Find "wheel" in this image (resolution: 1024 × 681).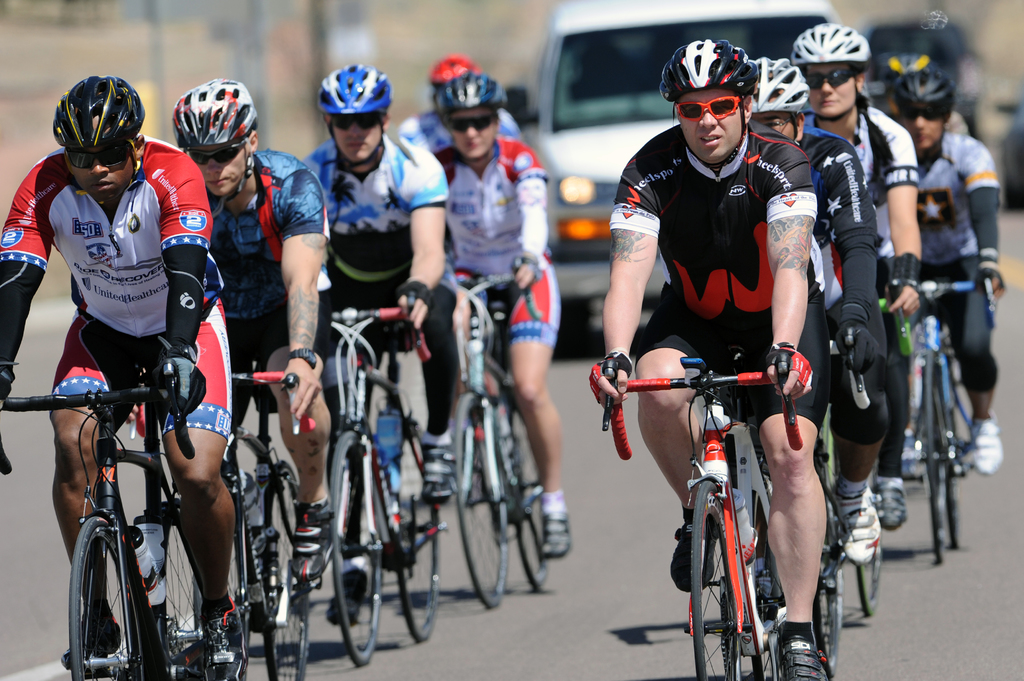
(left=59, top=498, right=143, bottom=671).
